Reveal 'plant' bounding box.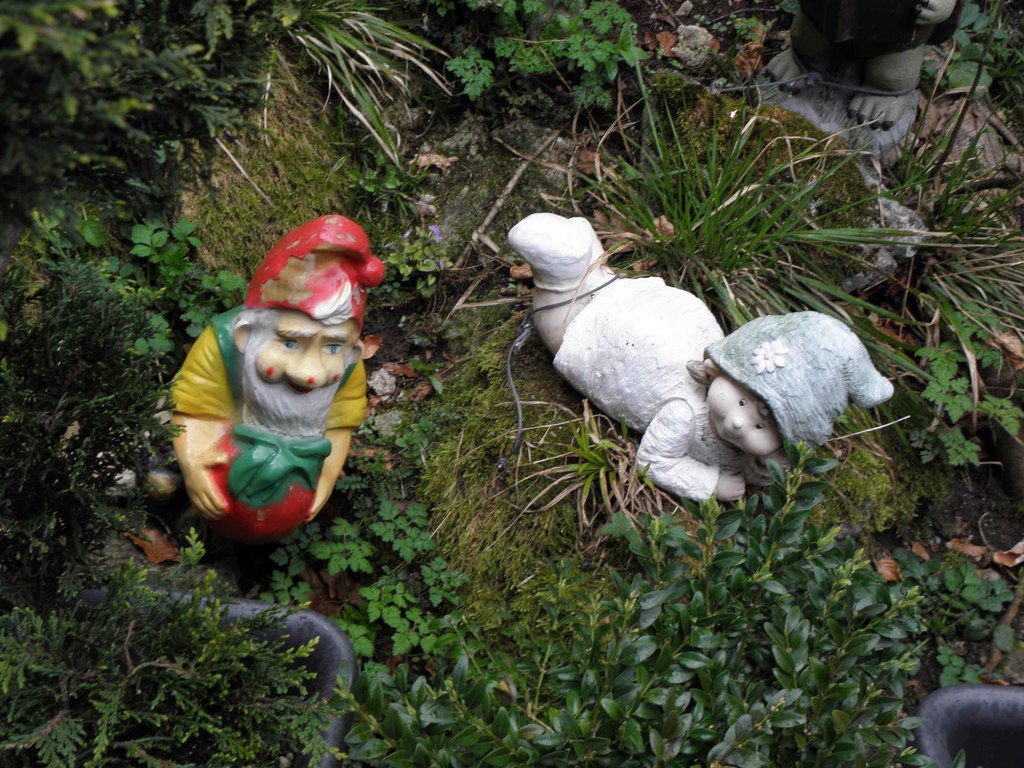
Revealed: 0, 202, 179, 563.
